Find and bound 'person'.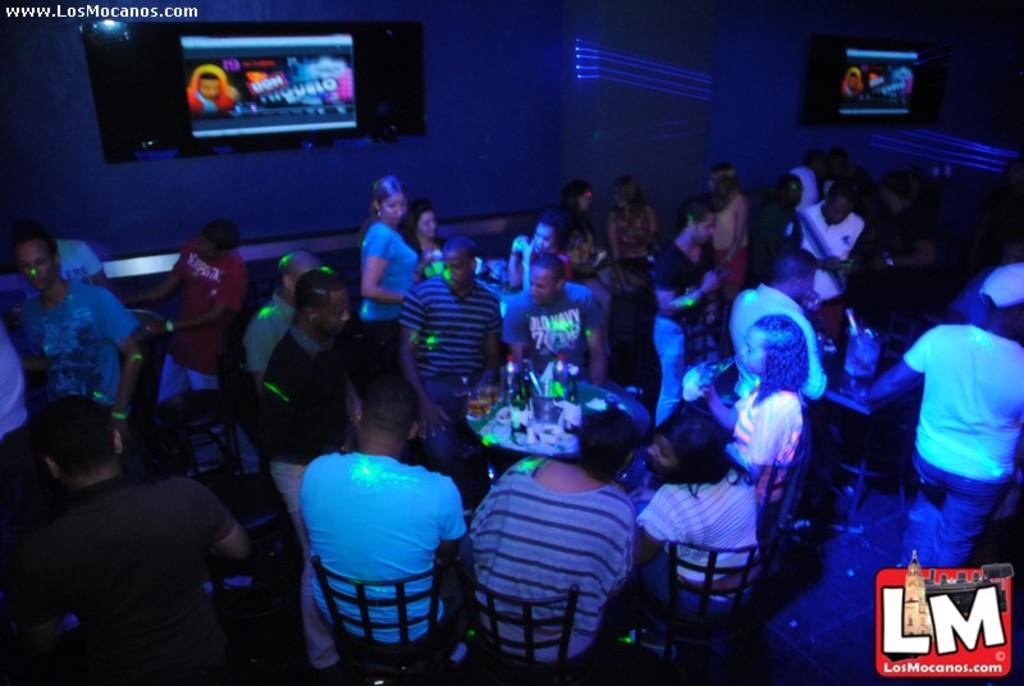
Bound: box=[404, 232, 498, 458].
